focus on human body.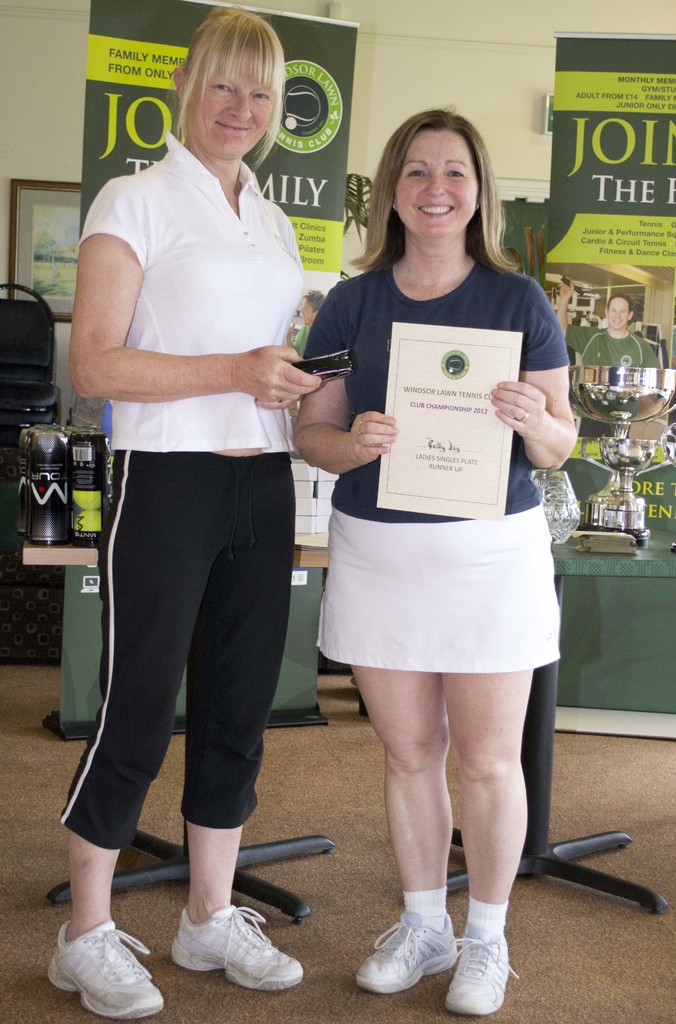
Focused at (left=319, top=124, right=580, bottom=991).
